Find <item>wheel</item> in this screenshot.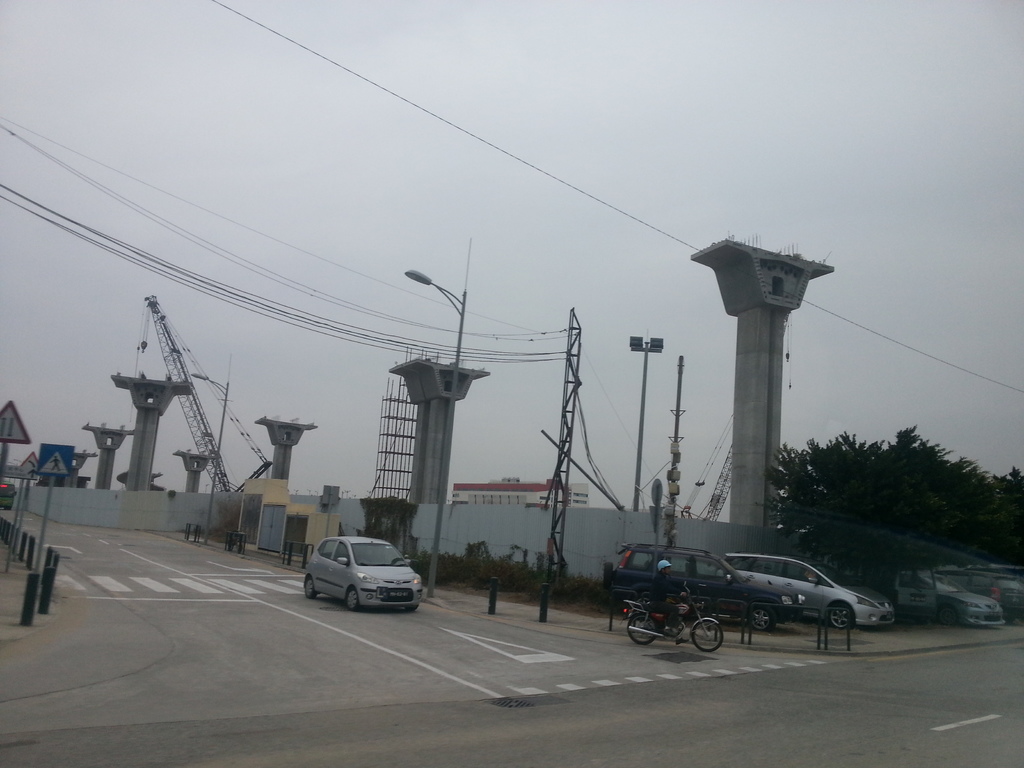
The bounding box for <item>wheel</item> is select_region(627, 616, 655, 643).
